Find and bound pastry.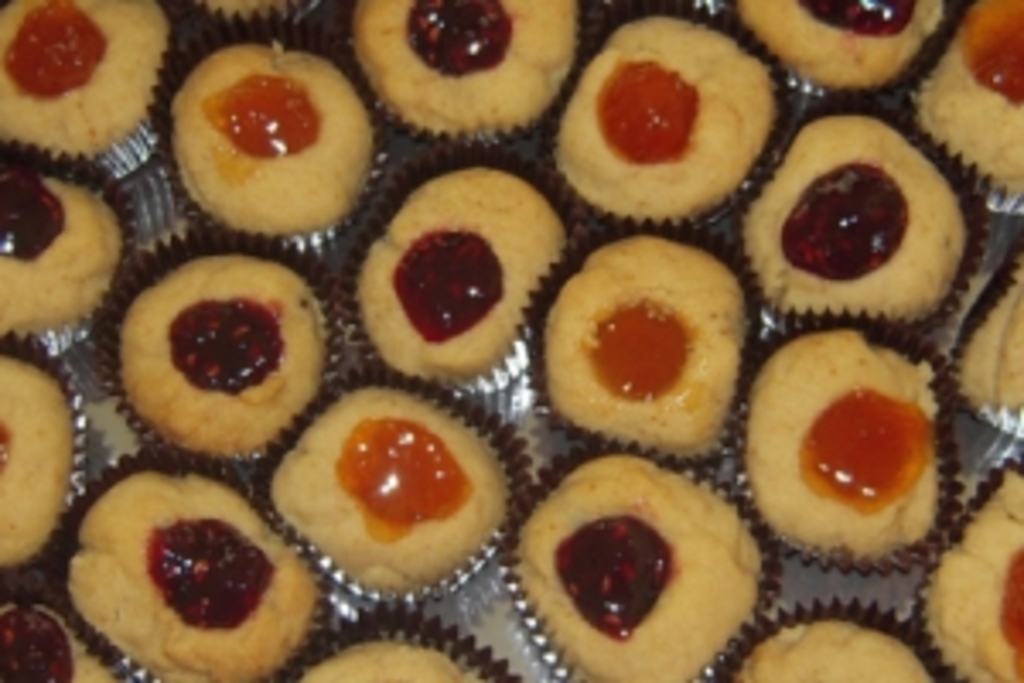
Bound: box=[956, 256, 1021, 406].
